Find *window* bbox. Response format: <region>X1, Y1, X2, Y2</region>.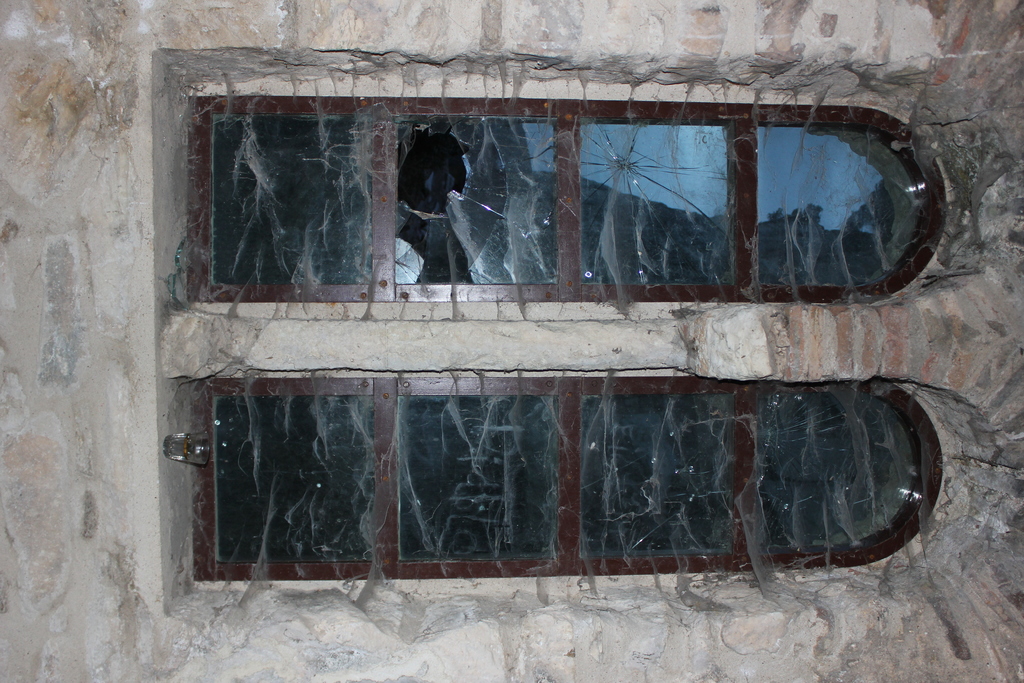
<region>188, 372, 939, 582</region>.
